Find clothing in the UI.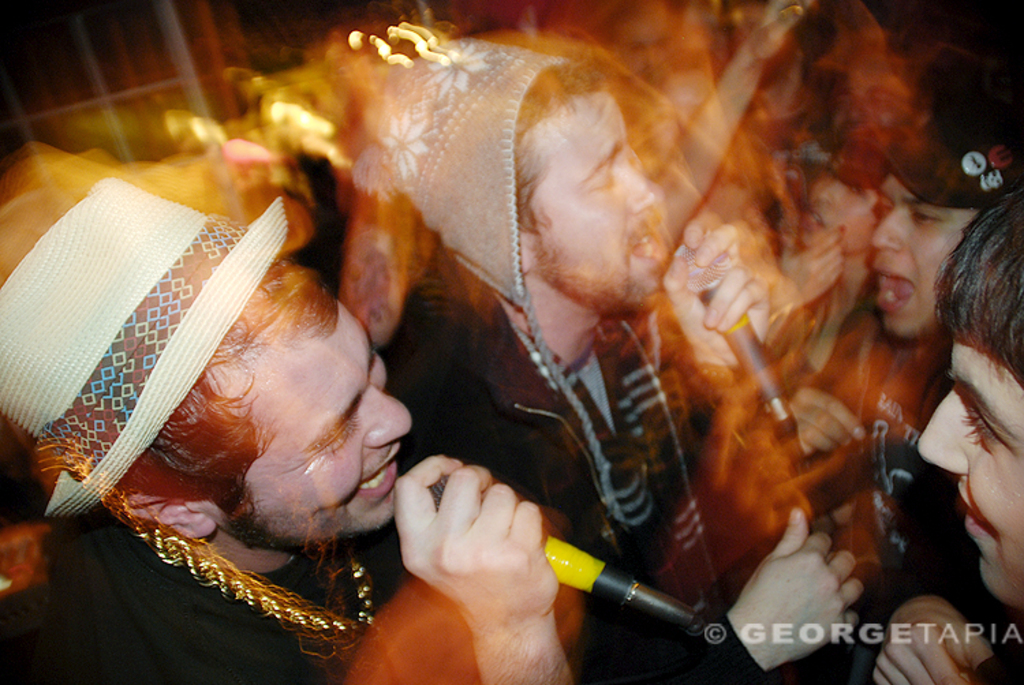
UI element at bbox=[793, 89, 1023, 579].
